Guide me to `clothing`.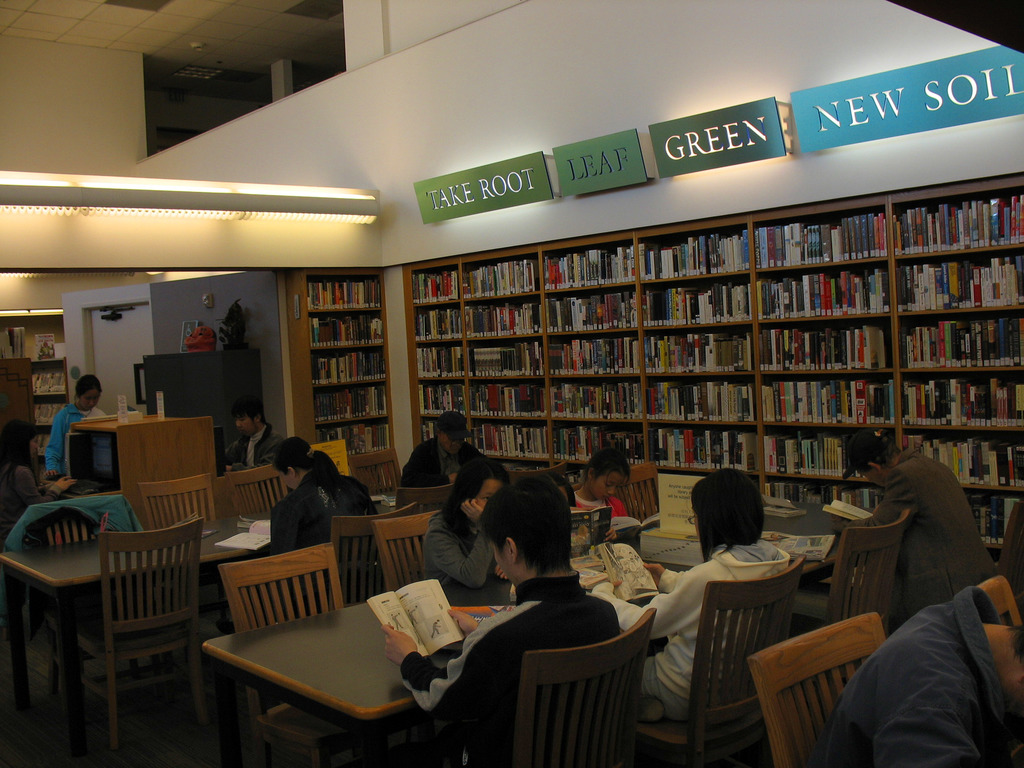
Guidance: <box>587,544,798,721</box>.
